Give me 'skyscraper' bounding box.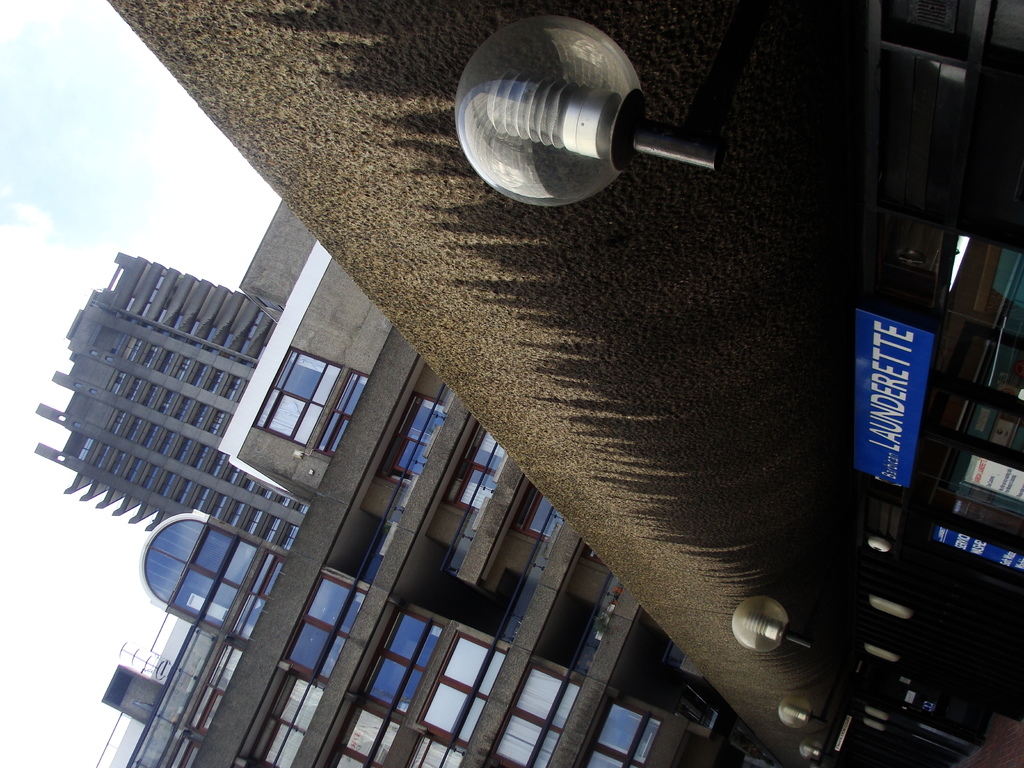
locate(88, 0, 1022, 767).
